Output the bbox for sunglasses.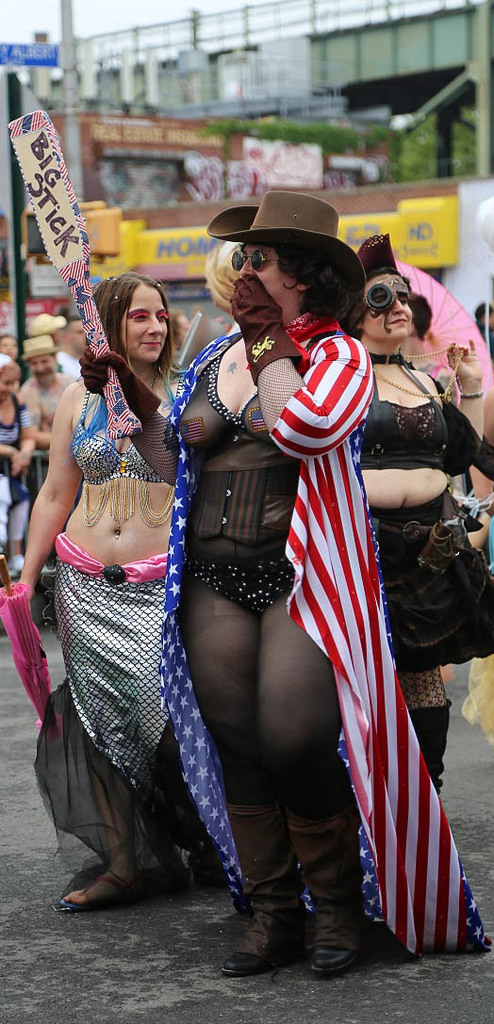
locate(231, 247, 284, 272).
